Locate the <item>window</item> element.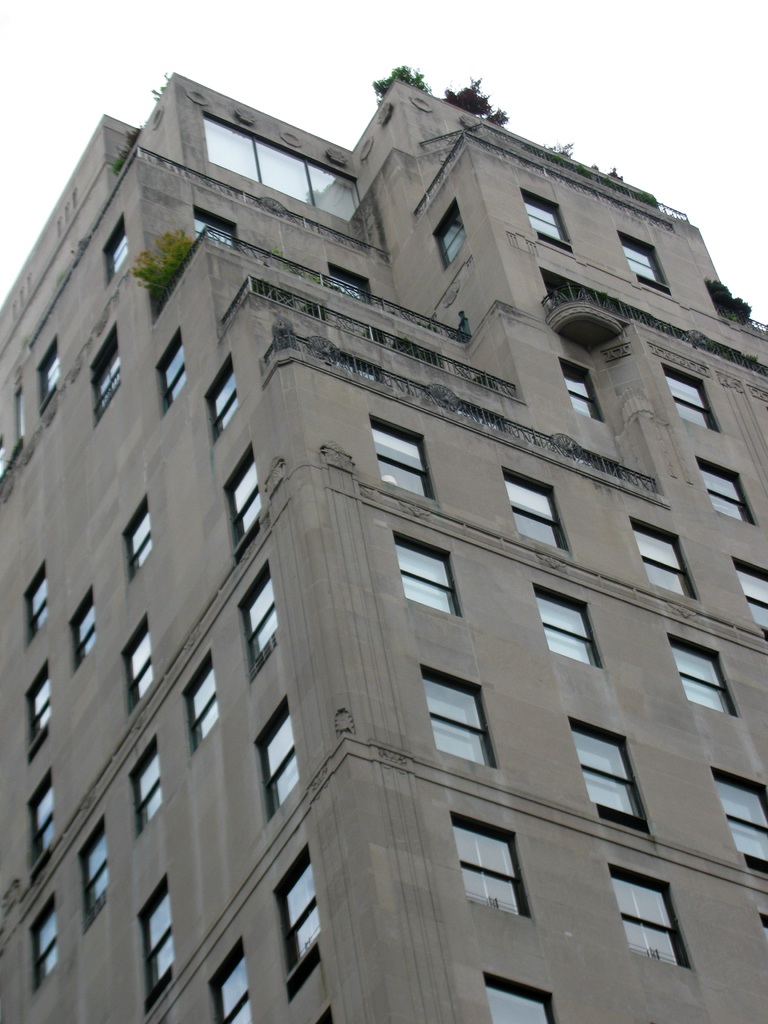
Element bbox: x1=102 y1=212 x2=124 y2=270.
